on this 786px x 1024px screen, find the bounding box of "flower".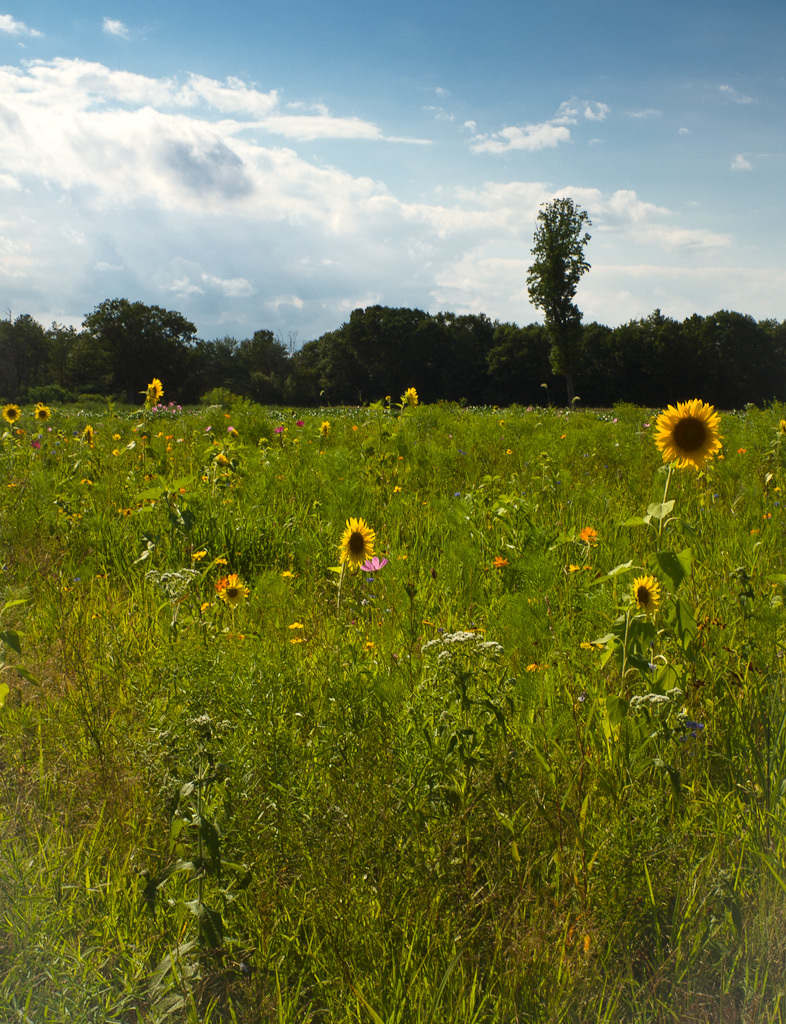
Bounding box: BBox(518, 657, 543, 675).
